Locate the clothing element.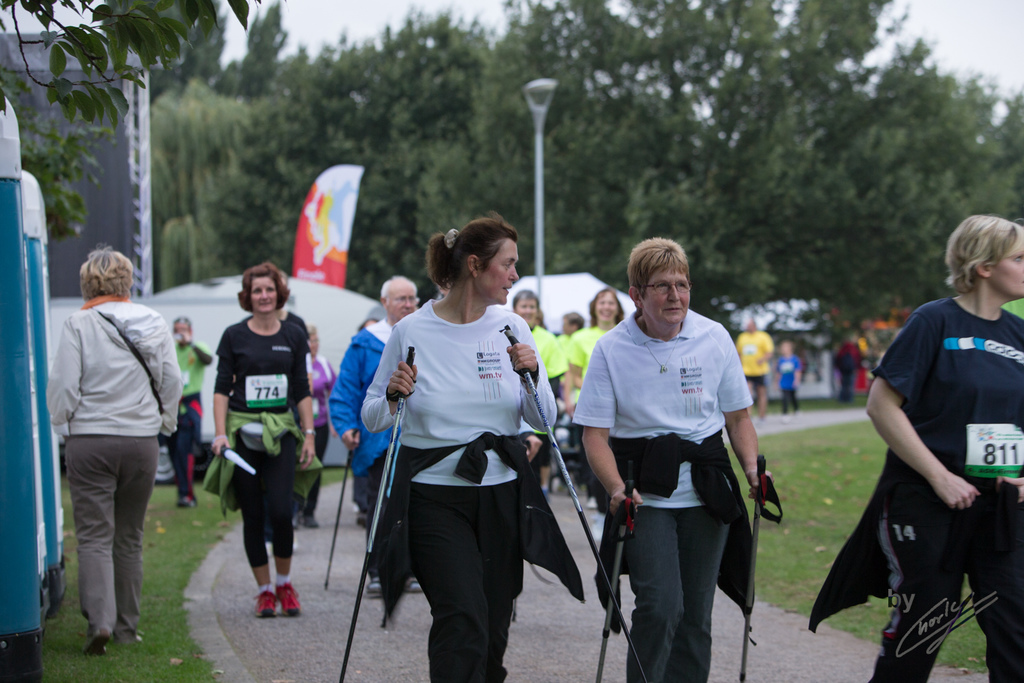
Element bbox: 806 294 1023 682.
